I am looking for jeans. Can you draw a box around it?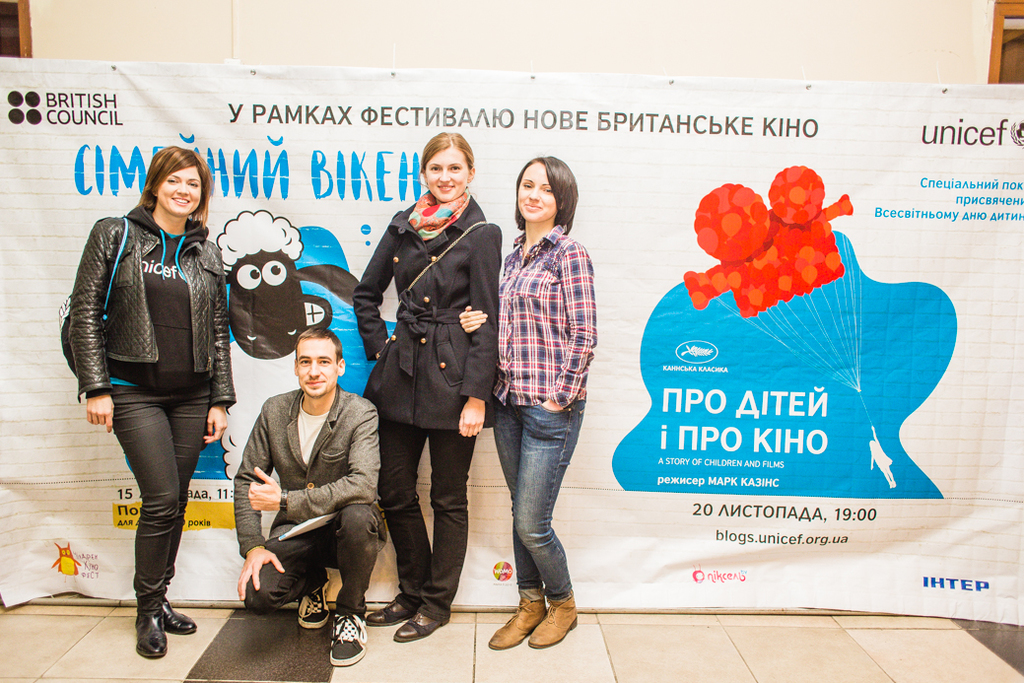
Sure, the bounding box is x1=484 y1=390 x2=586 y2=636.
